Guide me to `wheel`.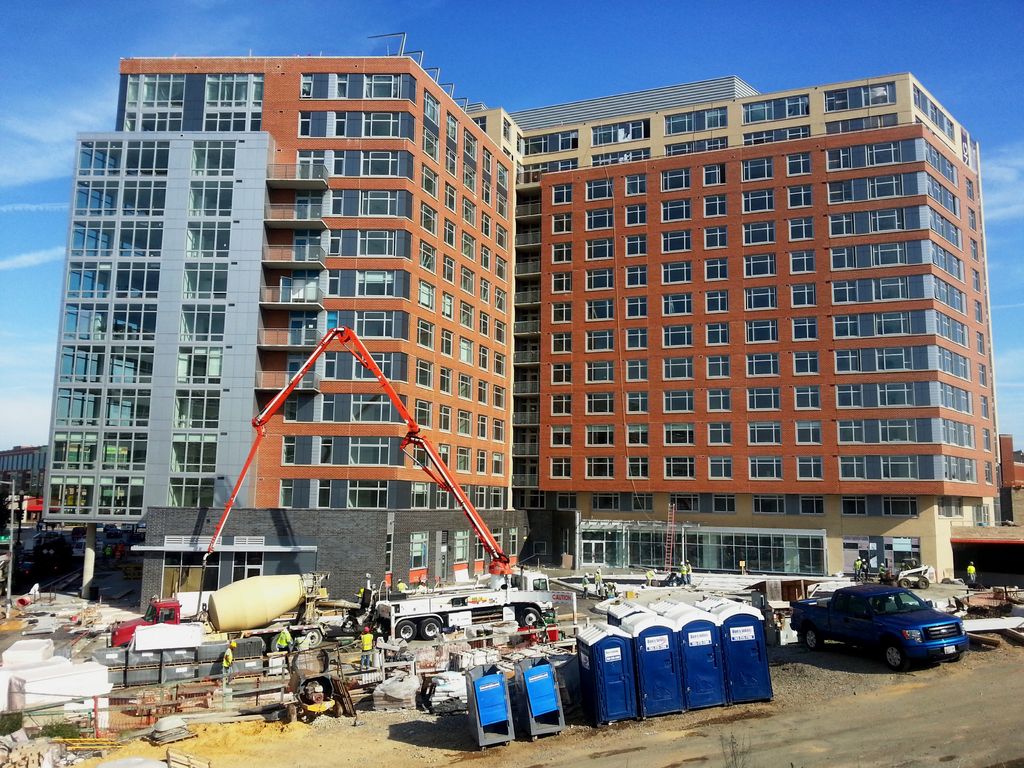
Guidance: bbox=[422, 616, 443, 644].
